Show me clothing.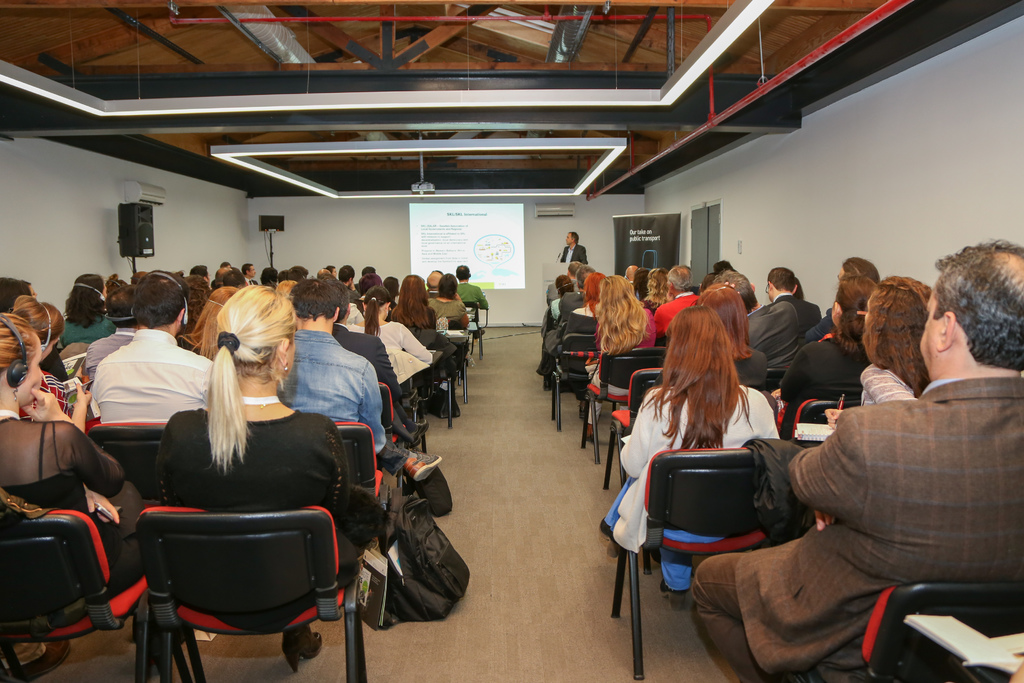
clothing is here: (left=771, top=313, right=1021, bottom=636).
